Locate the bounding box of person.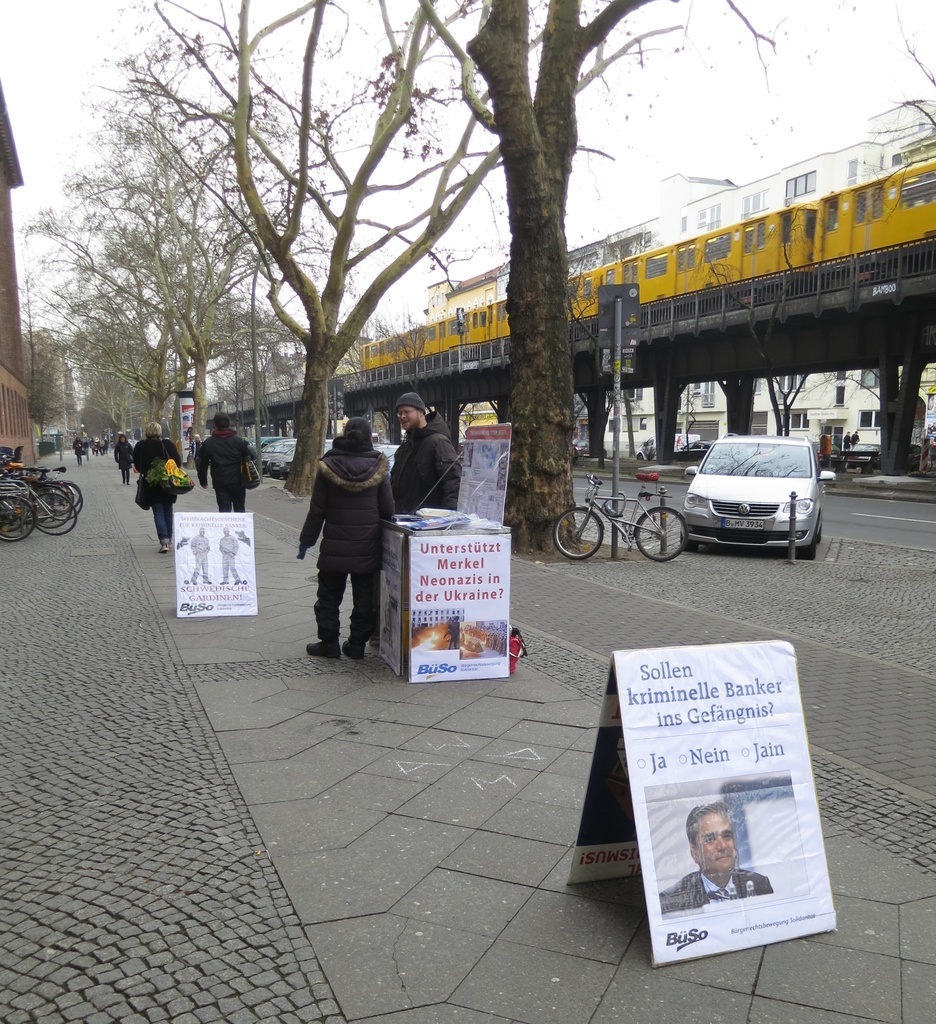
Bounding box: (112,436,138,488).
